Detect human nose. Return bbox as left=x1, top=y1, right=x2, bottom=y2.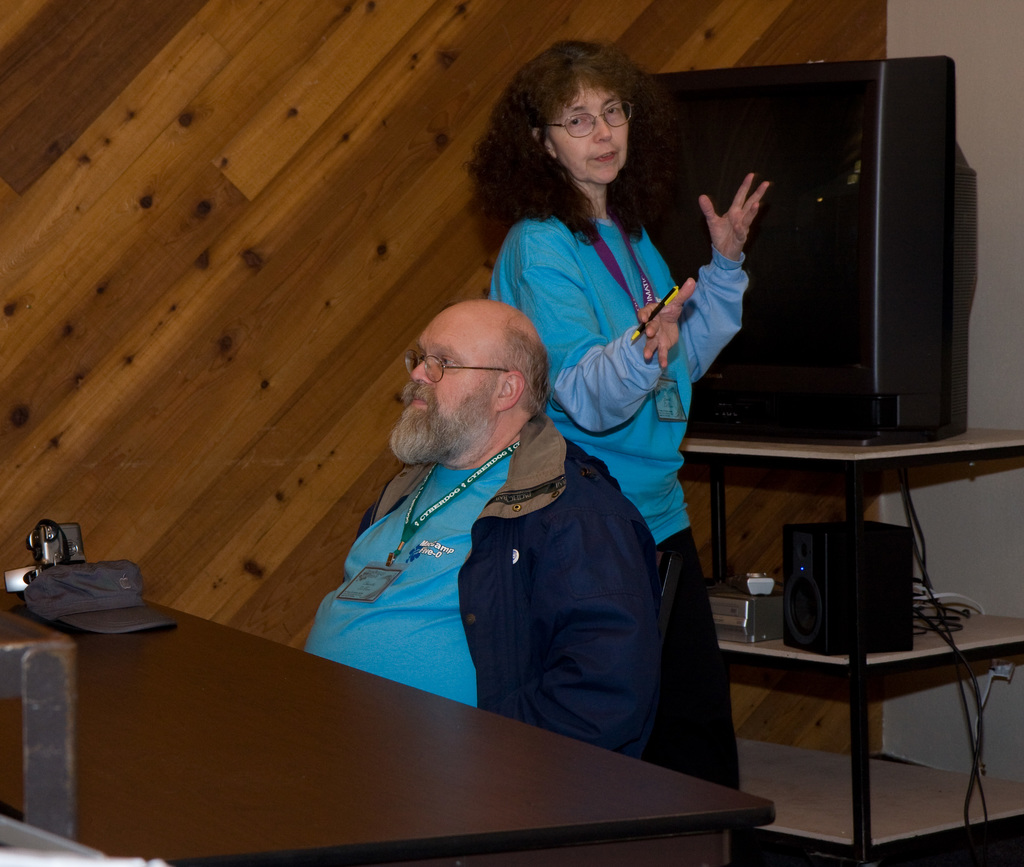
left=593, top=118, right=615, bottom=142.
